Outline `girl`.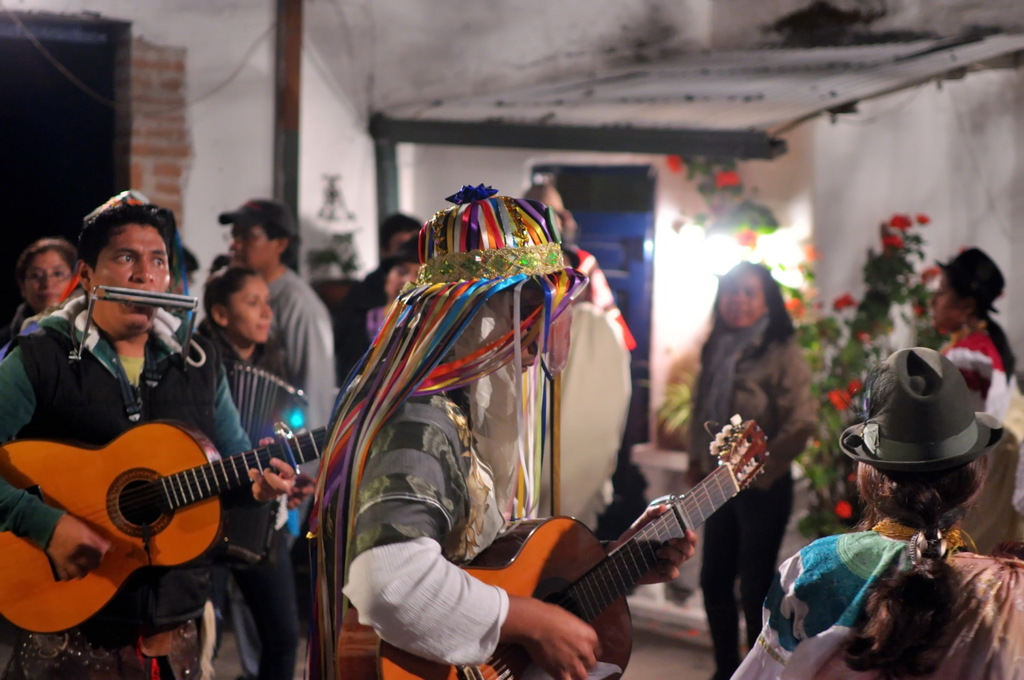
Outline: 198,265,299,678.
